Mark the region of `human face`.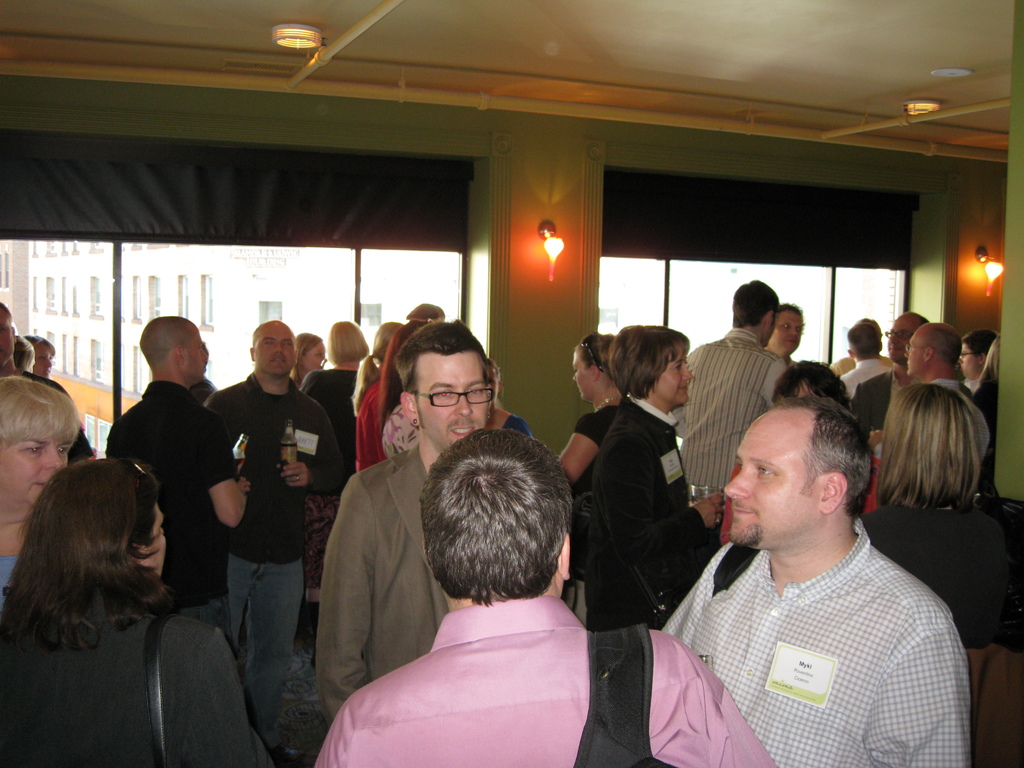
Region: [572, 348, 591, 400].
